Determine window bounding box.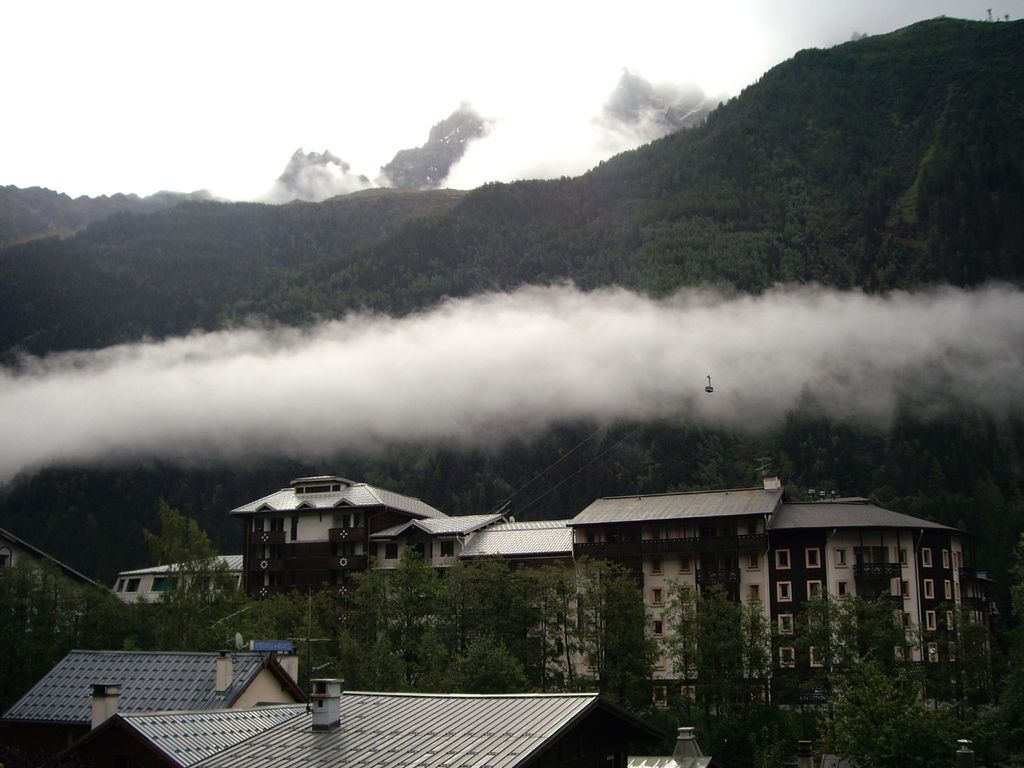
Determined: {"left": 654, "top": 558, "right": 662, "bottom": 575}.
